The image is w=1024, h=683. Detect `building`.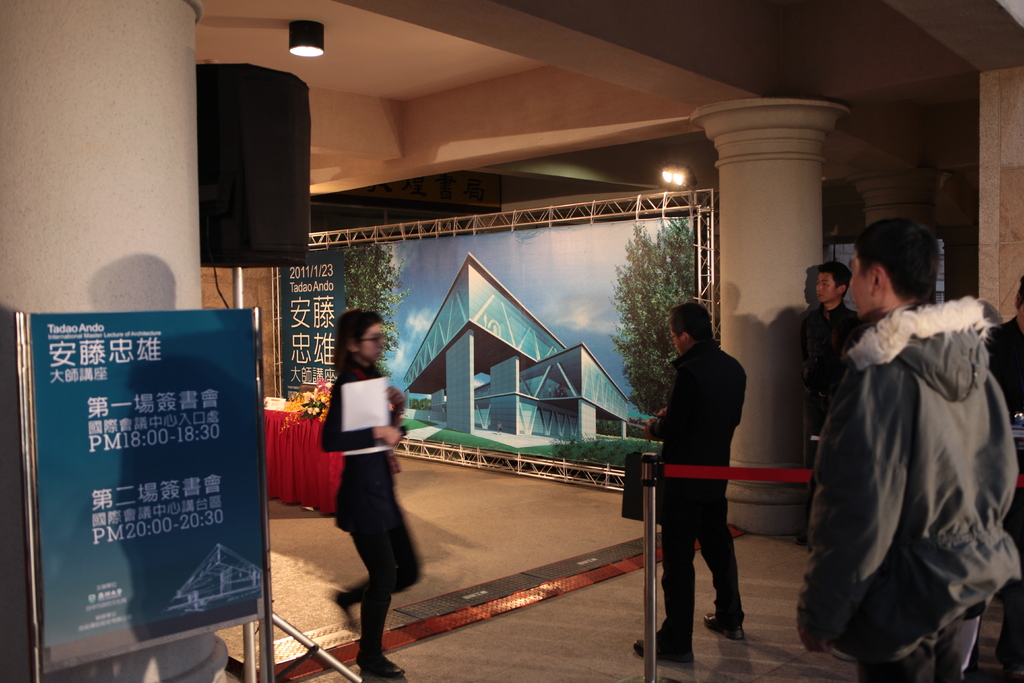
Detection: [x1=0, y1=0, x2=1023, y2=682].
